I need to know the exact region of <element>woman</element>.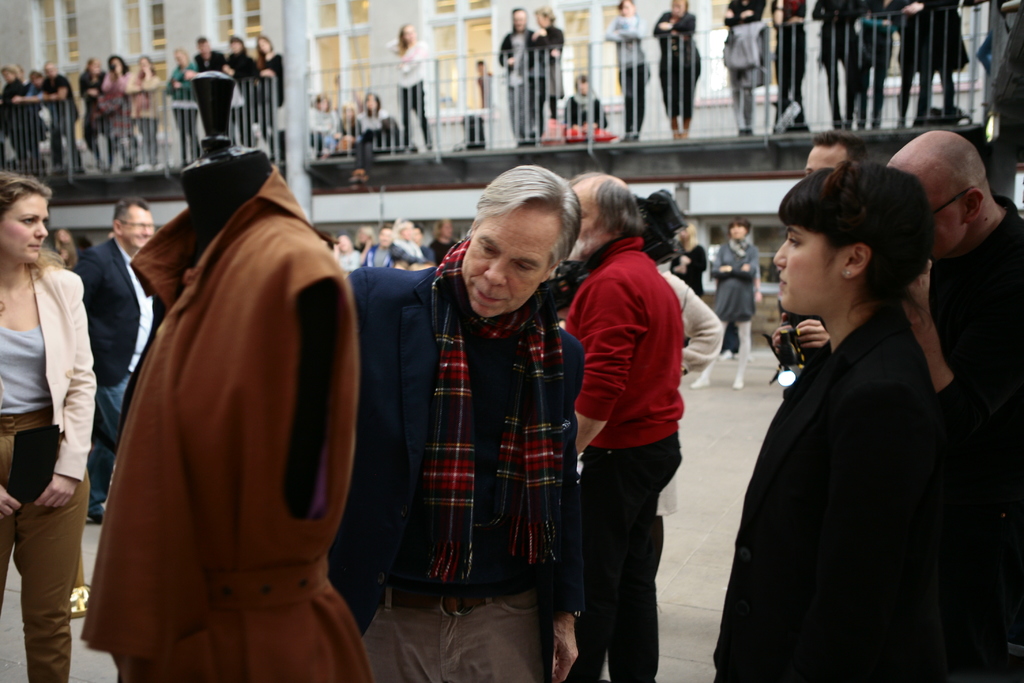
Region: 382,19,433,152.
